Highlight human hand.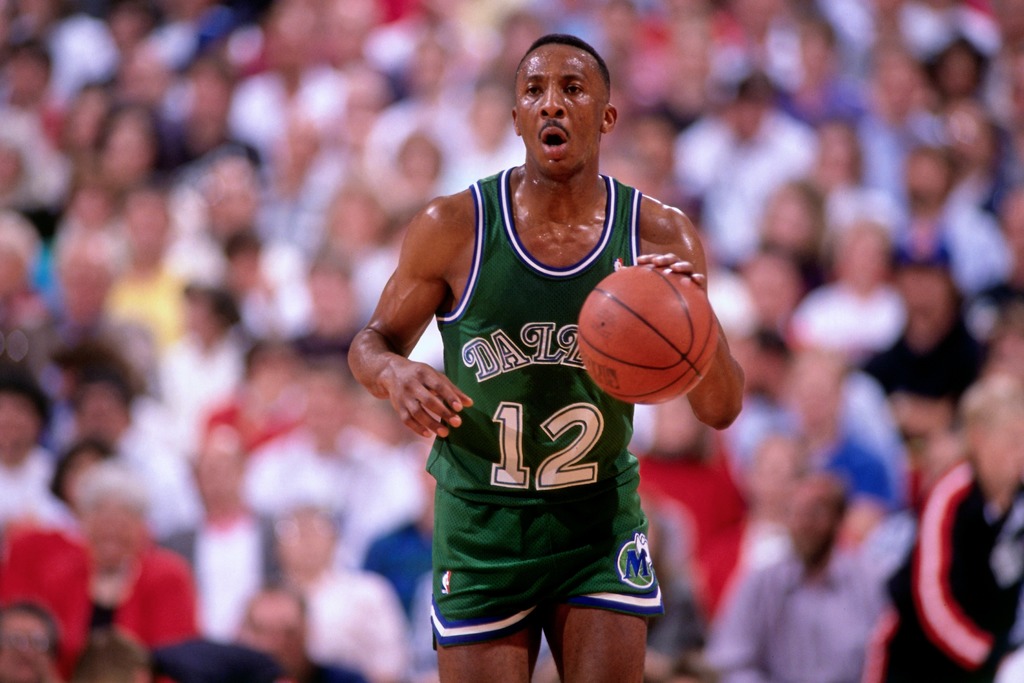
Highlighted region: x1=391, y1=347, x2=468, y2=447.
